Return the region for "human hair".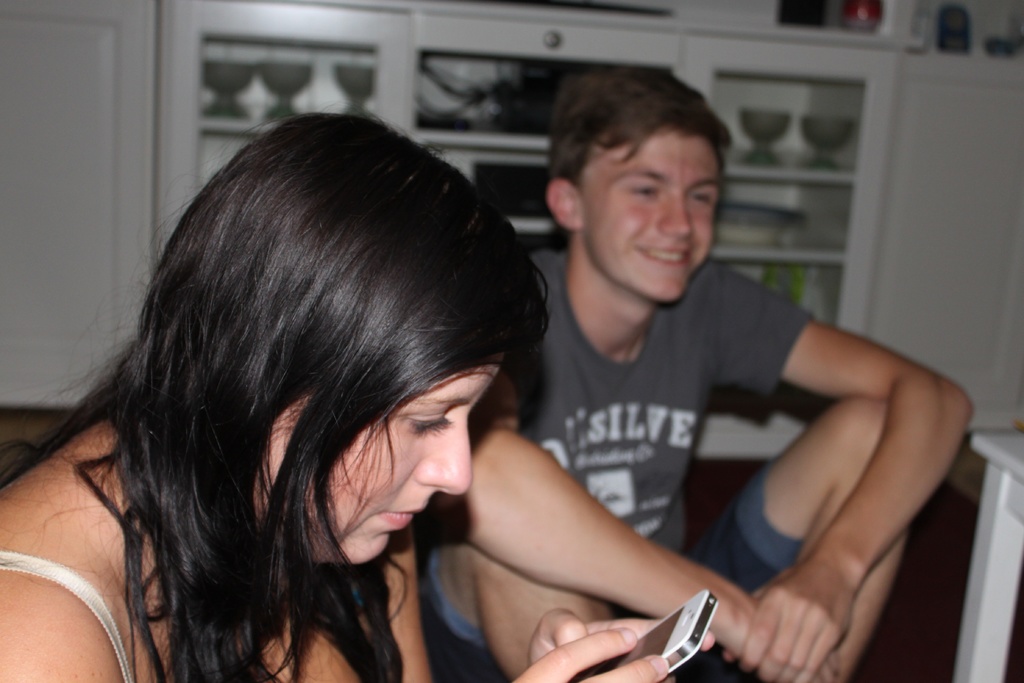
left=76, top=110, right=513, bottom=682.
